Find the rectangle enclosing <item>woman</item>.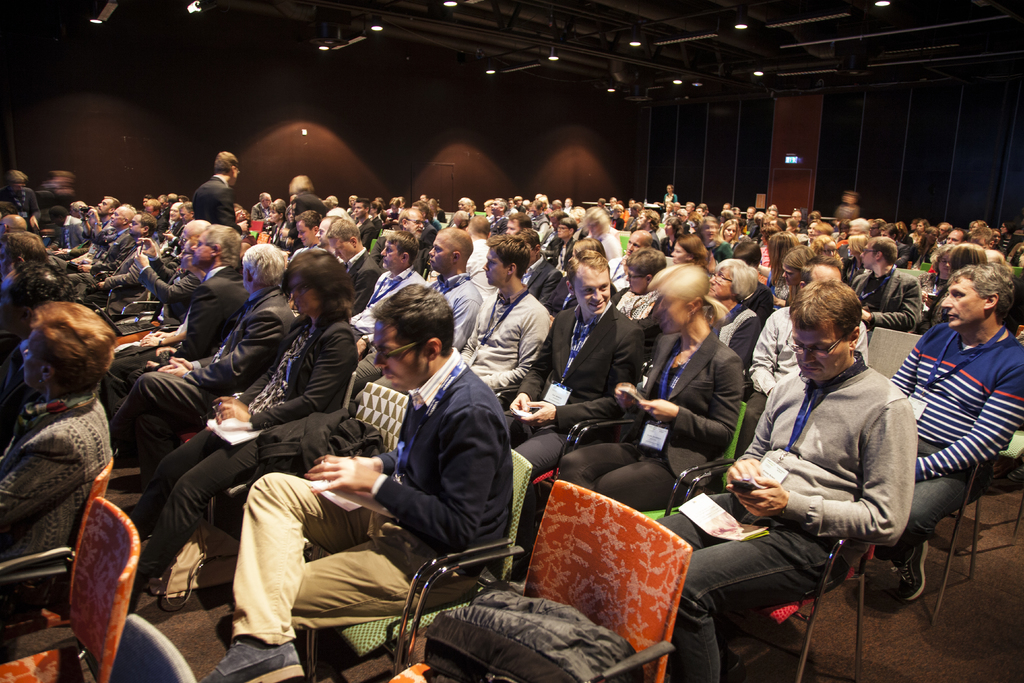
Rect(666, 235, 706, 262).
